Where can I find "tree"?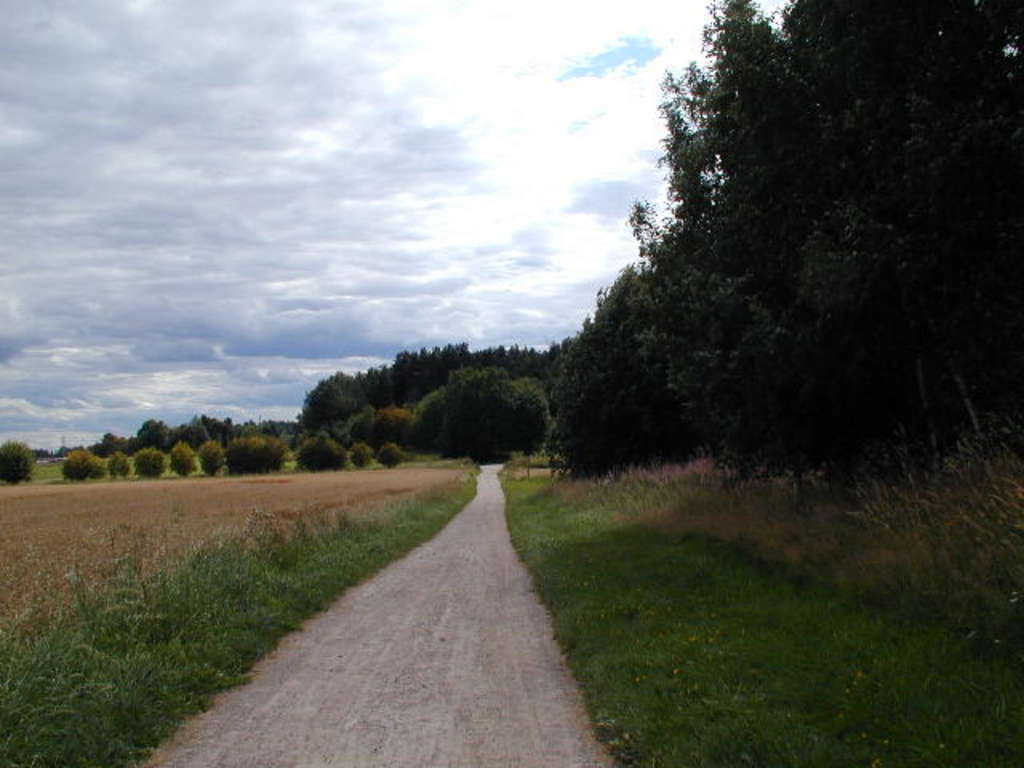
You can find it at Rect(174, 445, 190, 472).
